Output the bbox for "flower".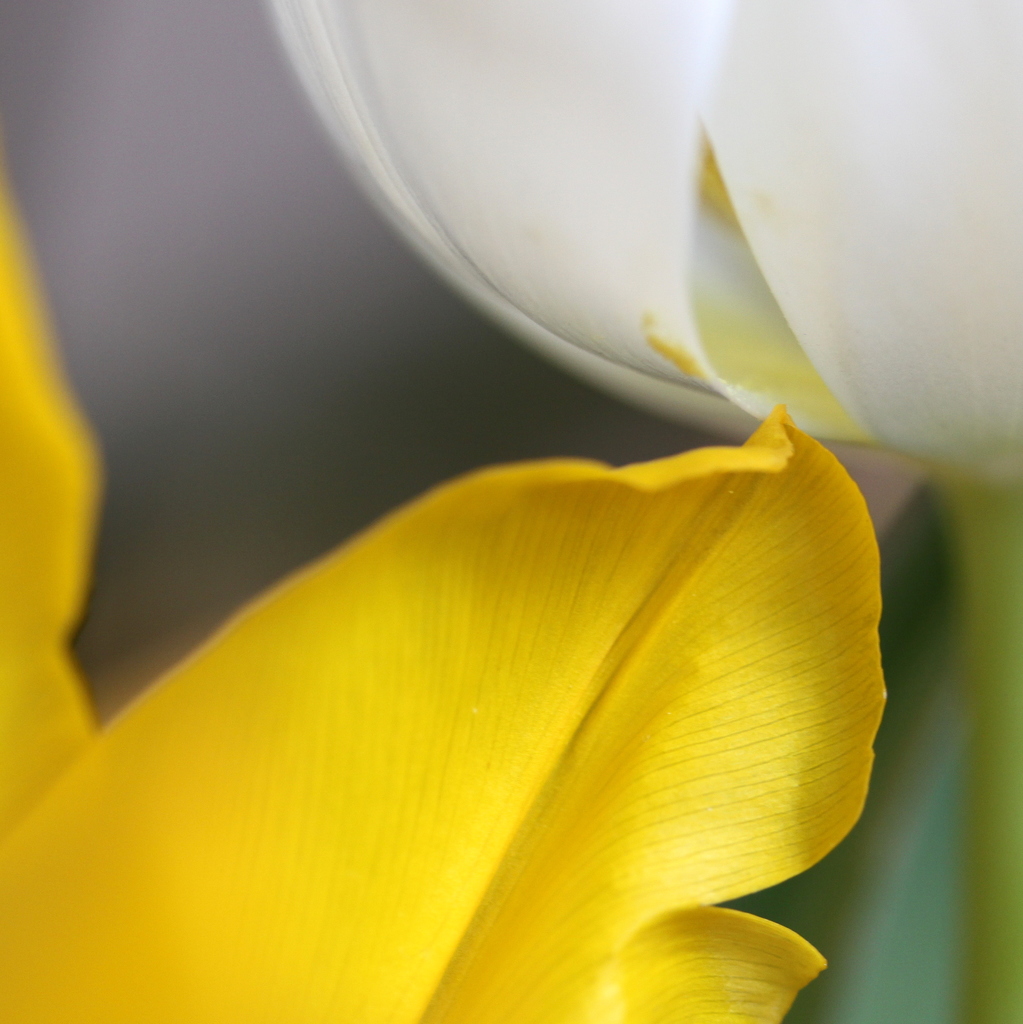
(268,0,1022,458).
